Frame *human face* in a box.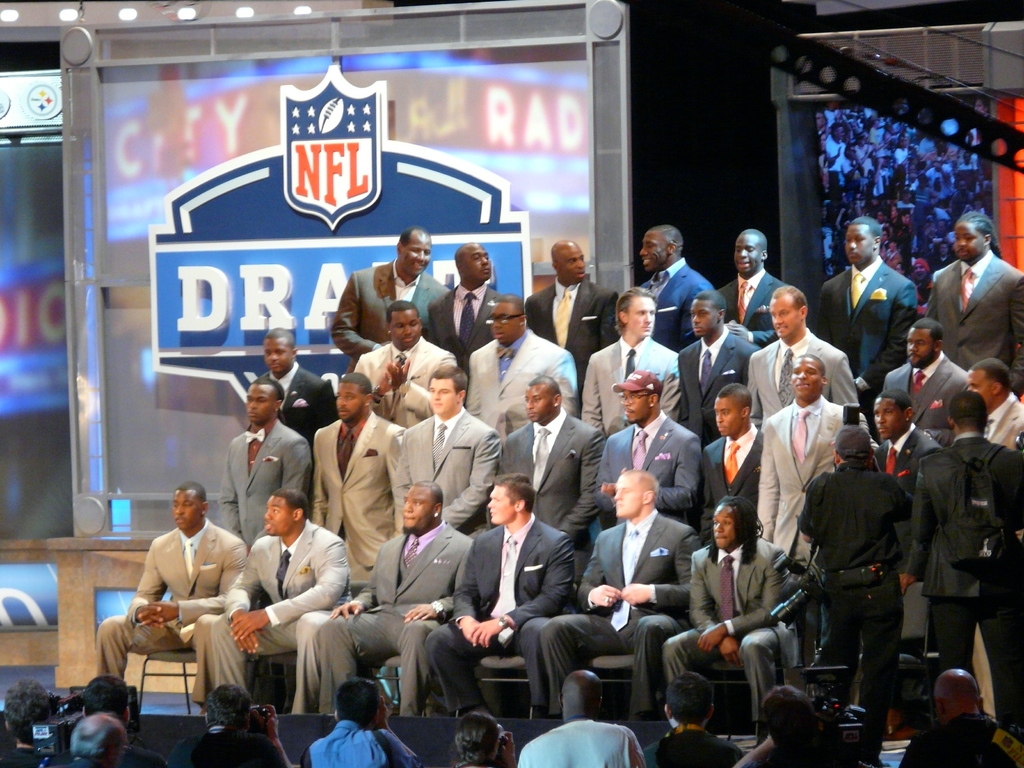
{"left": 265, "top": 339, "right": 292, "bottom": 371}.
